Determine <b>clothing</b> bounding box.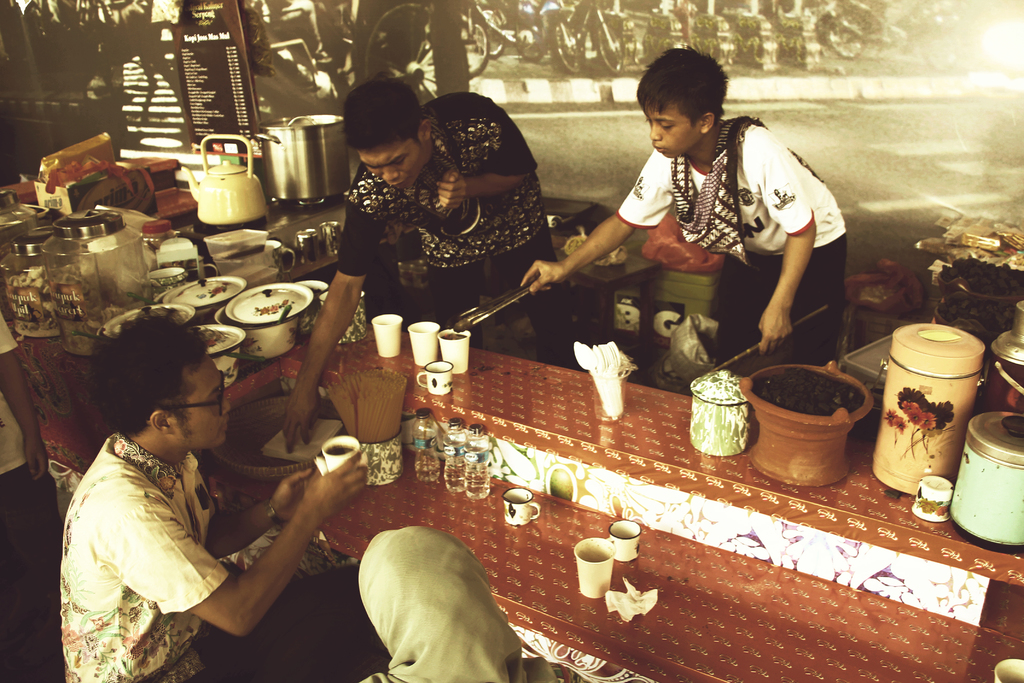
Determined: x1=333 y1=90 x2=580 y2=370.
